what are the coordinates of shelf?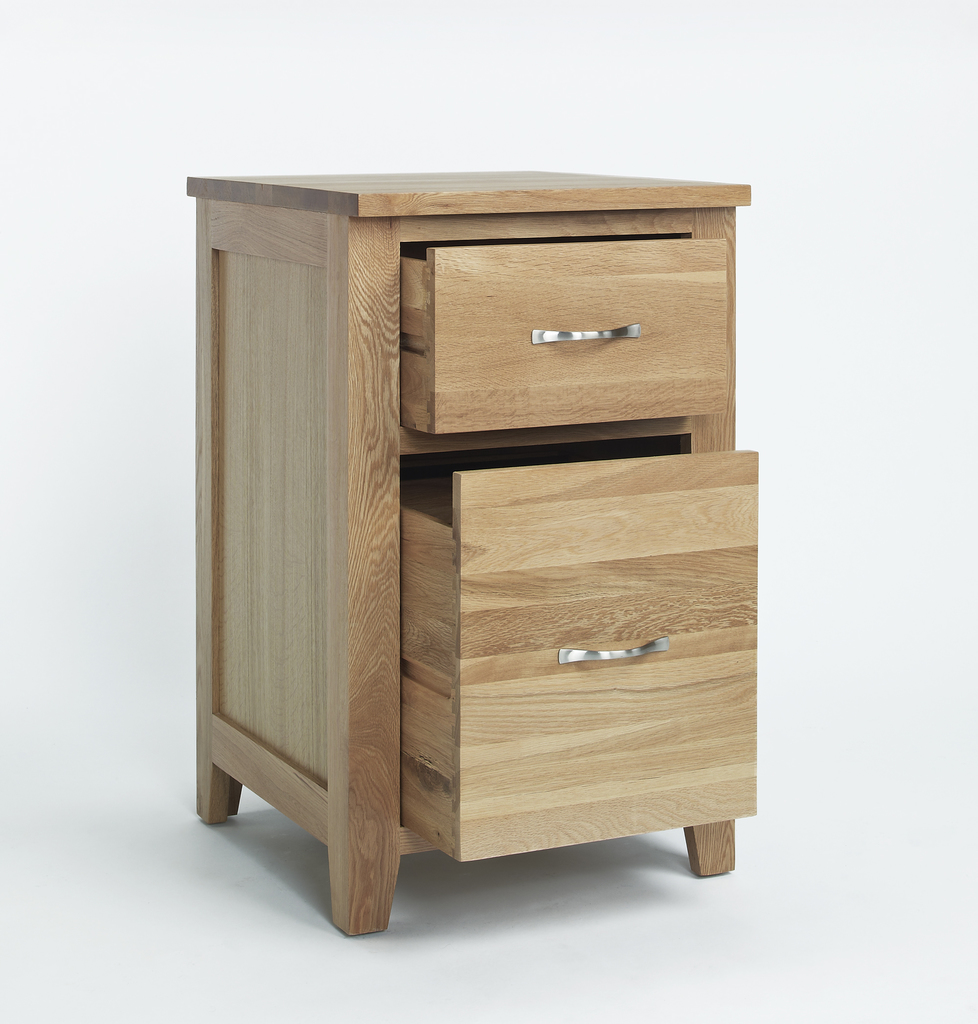
{"x1": 183, "y1": 205, "x2": 744, "y2": 918}.
